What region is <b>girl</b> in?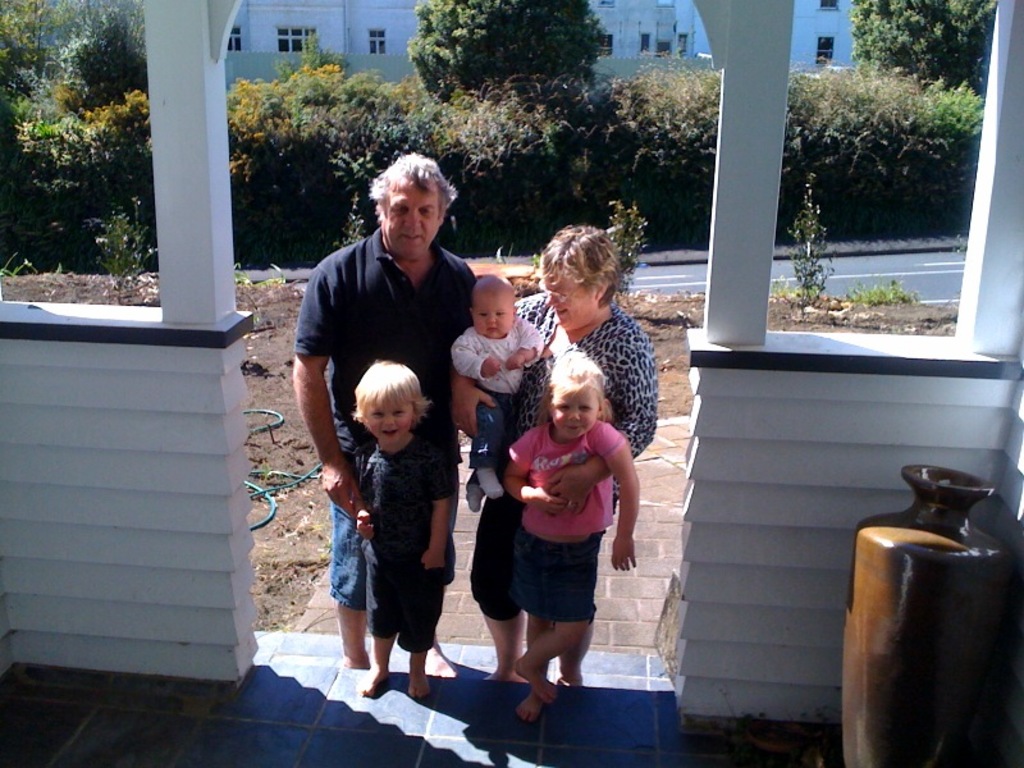
{"left": 497, "top": 344, "right": 648, "bottom": 717}.
